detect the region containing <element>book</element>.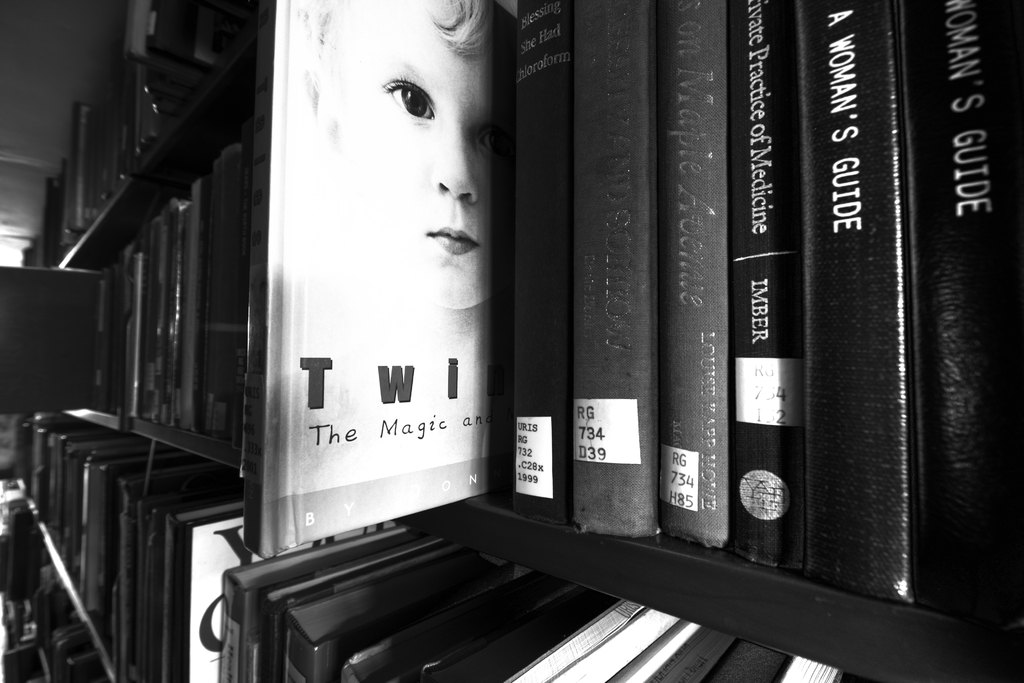
(left=566, top=0, right=660, bottom=544).
